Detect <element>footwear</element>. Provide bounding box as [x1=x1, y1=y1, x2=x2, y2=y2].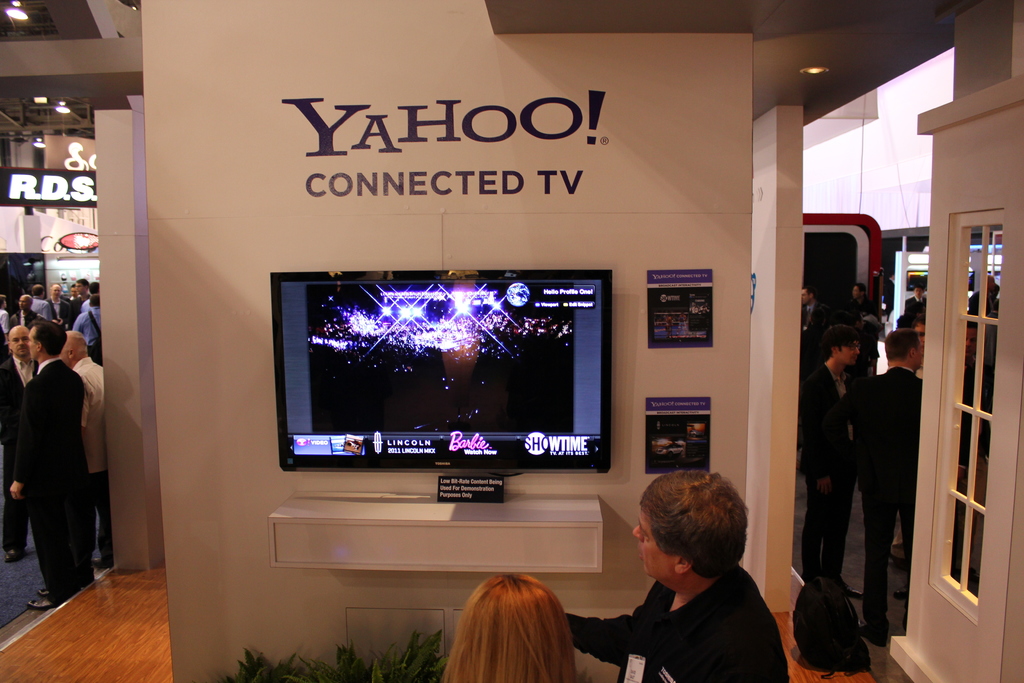
[x1=856, y1=619, x2=886, y2=649].
